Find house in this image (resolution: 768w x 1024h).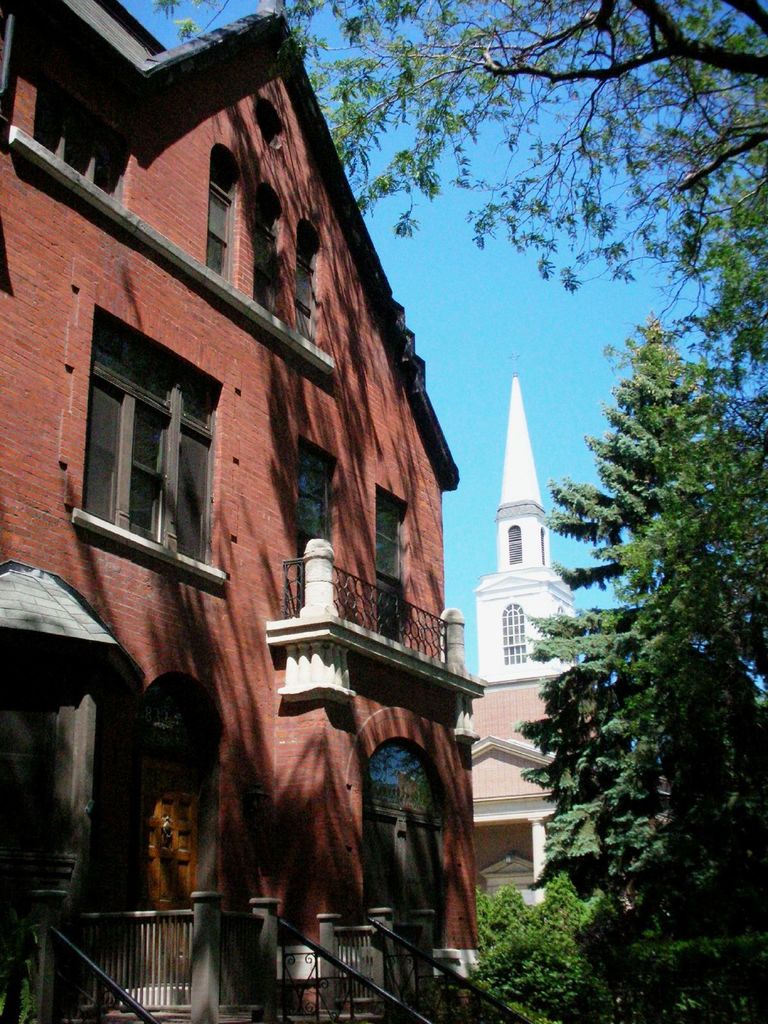
[479,657,616,914].
